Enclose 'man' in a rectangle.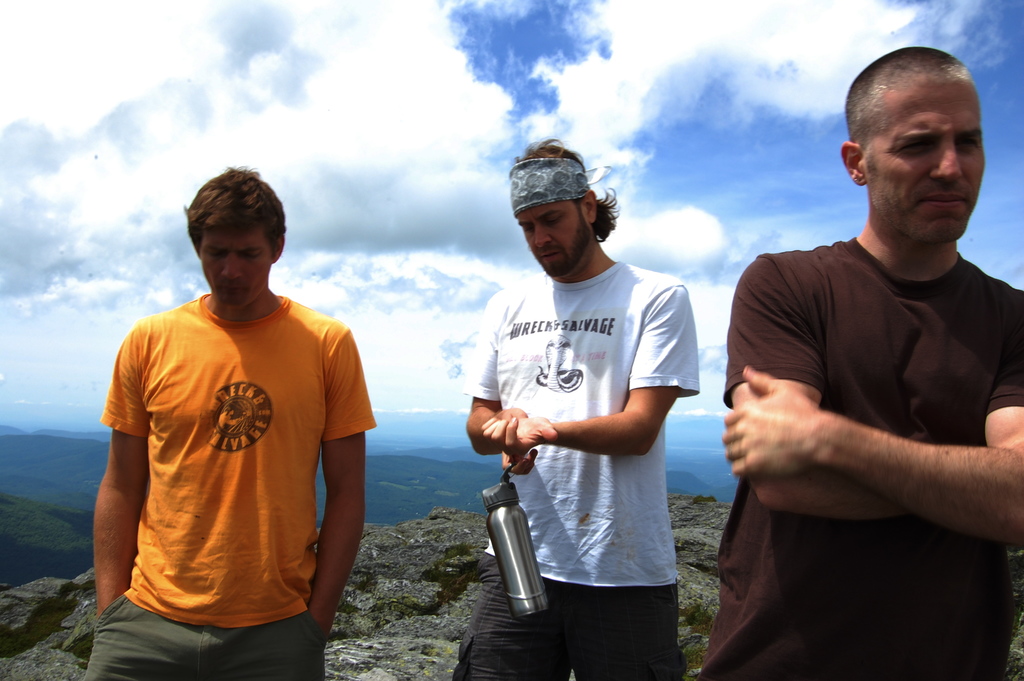
BBox(451, 136, 701, 680).
